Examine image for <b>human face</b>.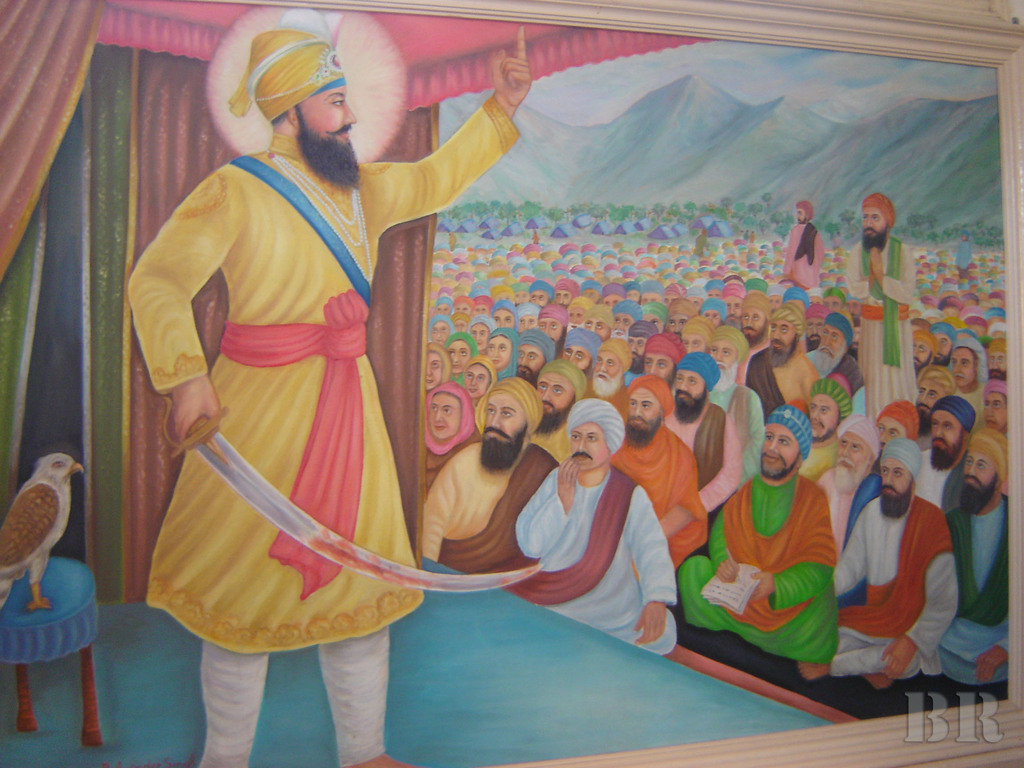
Examination result: region(473, 305, 488, 315).
